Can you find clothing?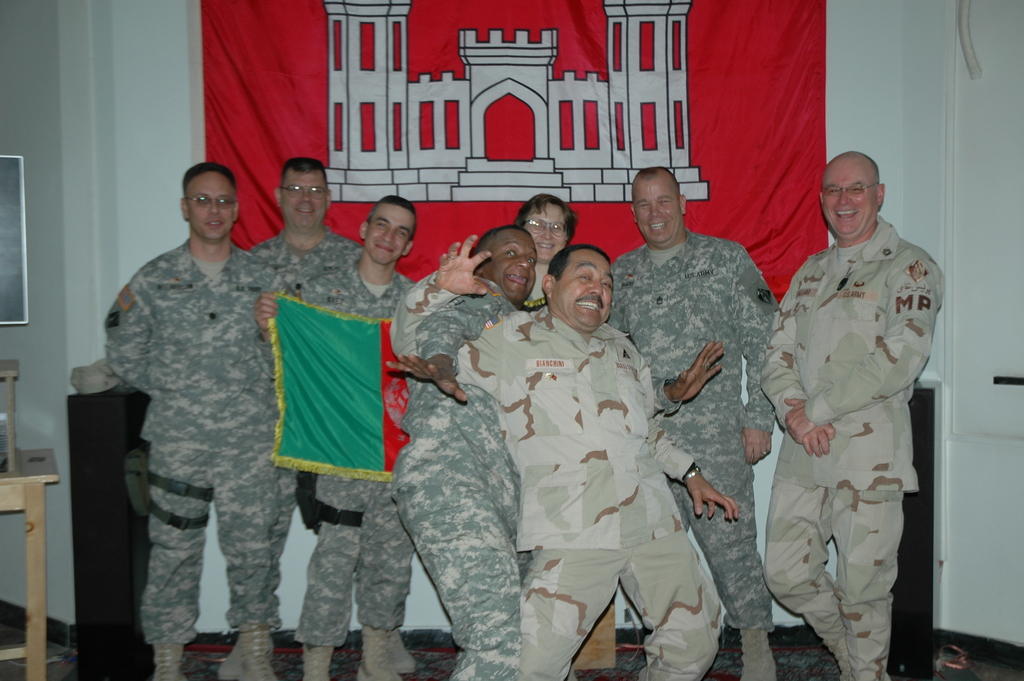
Yes, bounding box: 764:210:945:680.
